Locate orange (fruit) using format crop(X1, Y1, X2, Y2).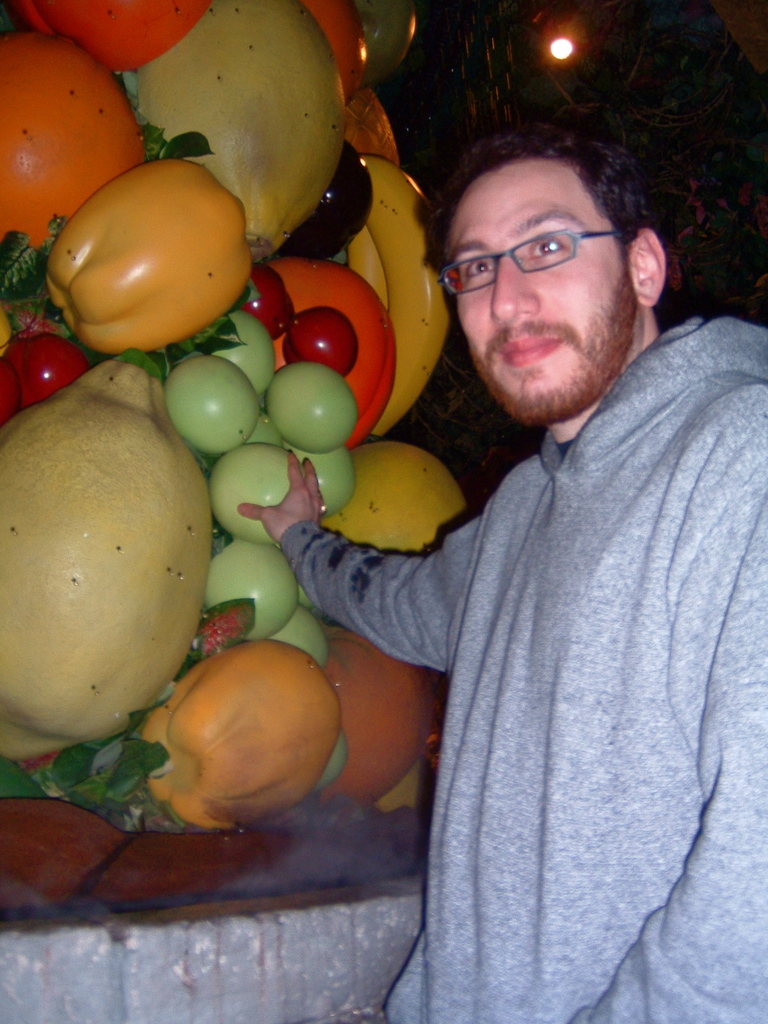
crop(302, 0, 368, 106).
